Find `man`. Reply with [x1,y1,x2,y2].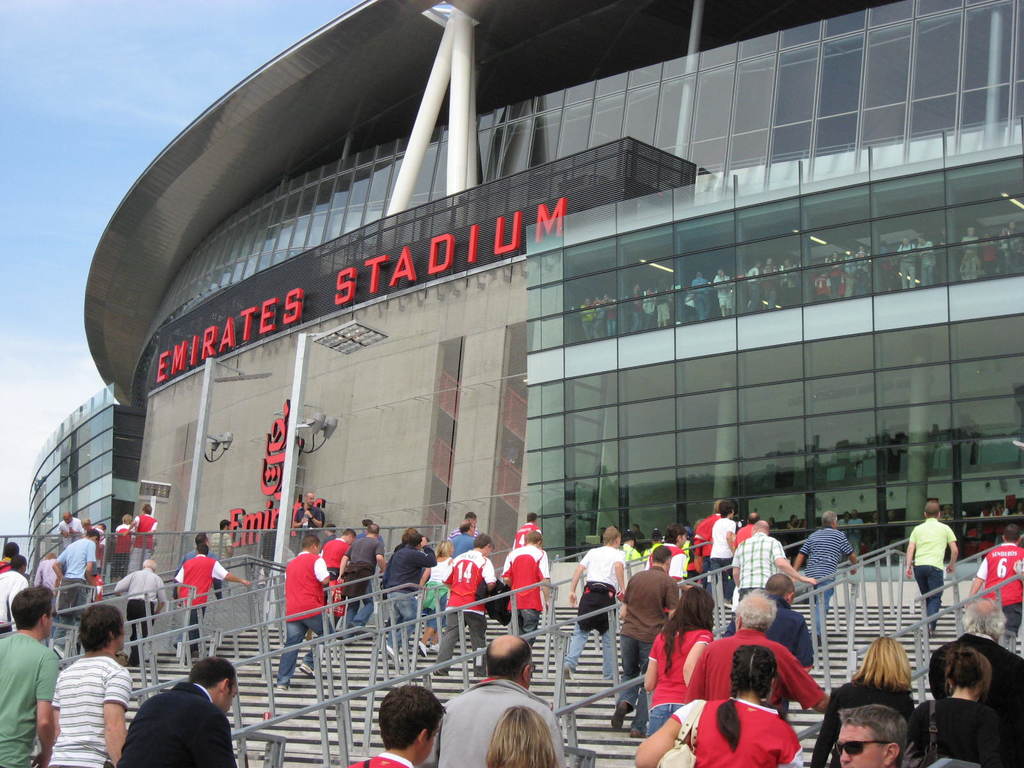
[731,520,826,596].
